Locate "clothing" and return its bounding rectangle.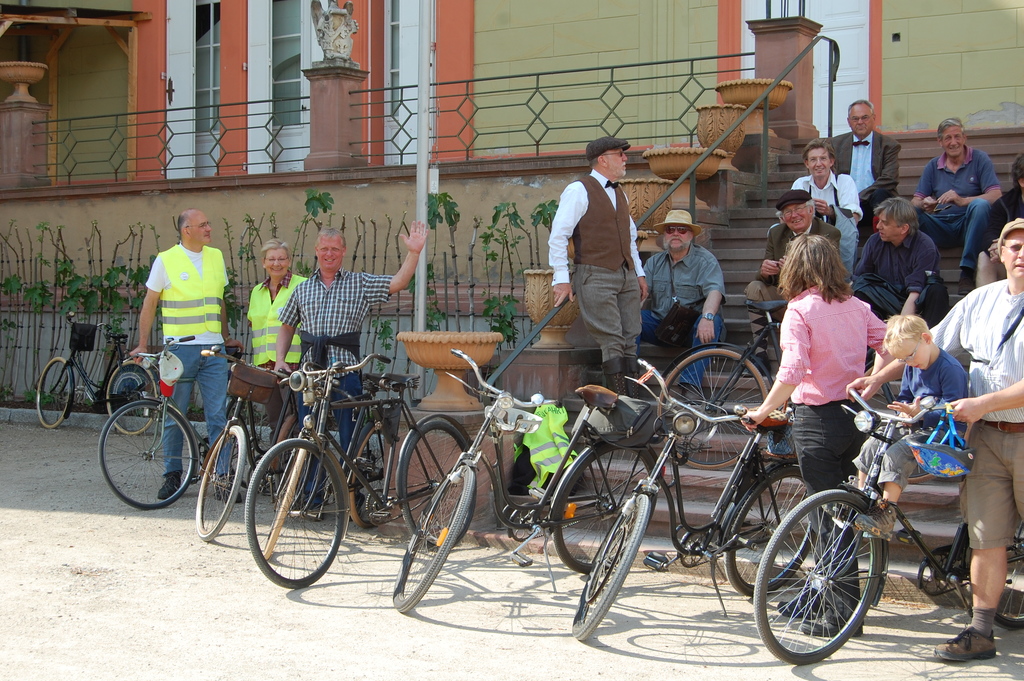
(276,262,391,500).
